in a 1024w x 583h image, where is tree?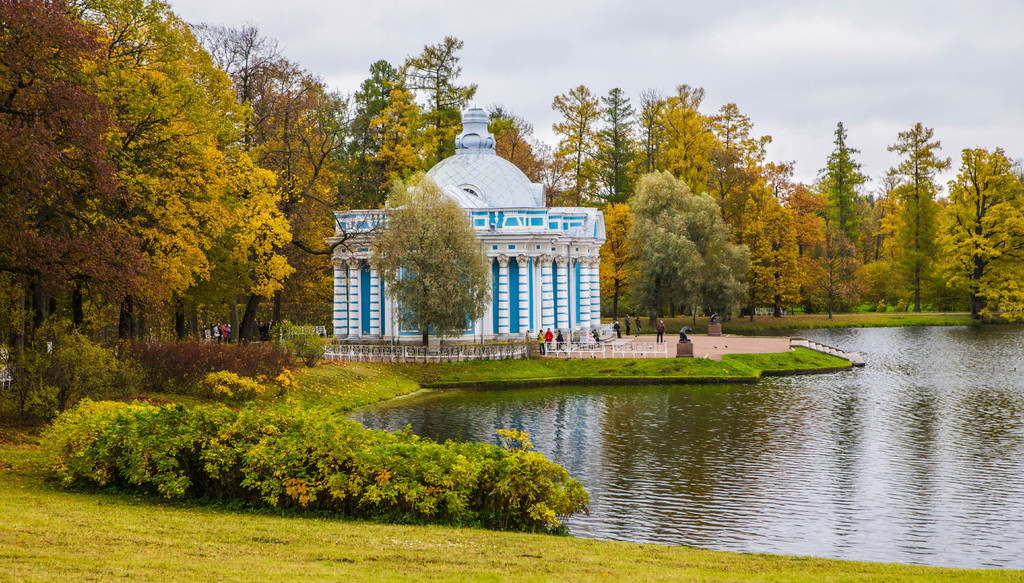
879, 124, 947, 308.
